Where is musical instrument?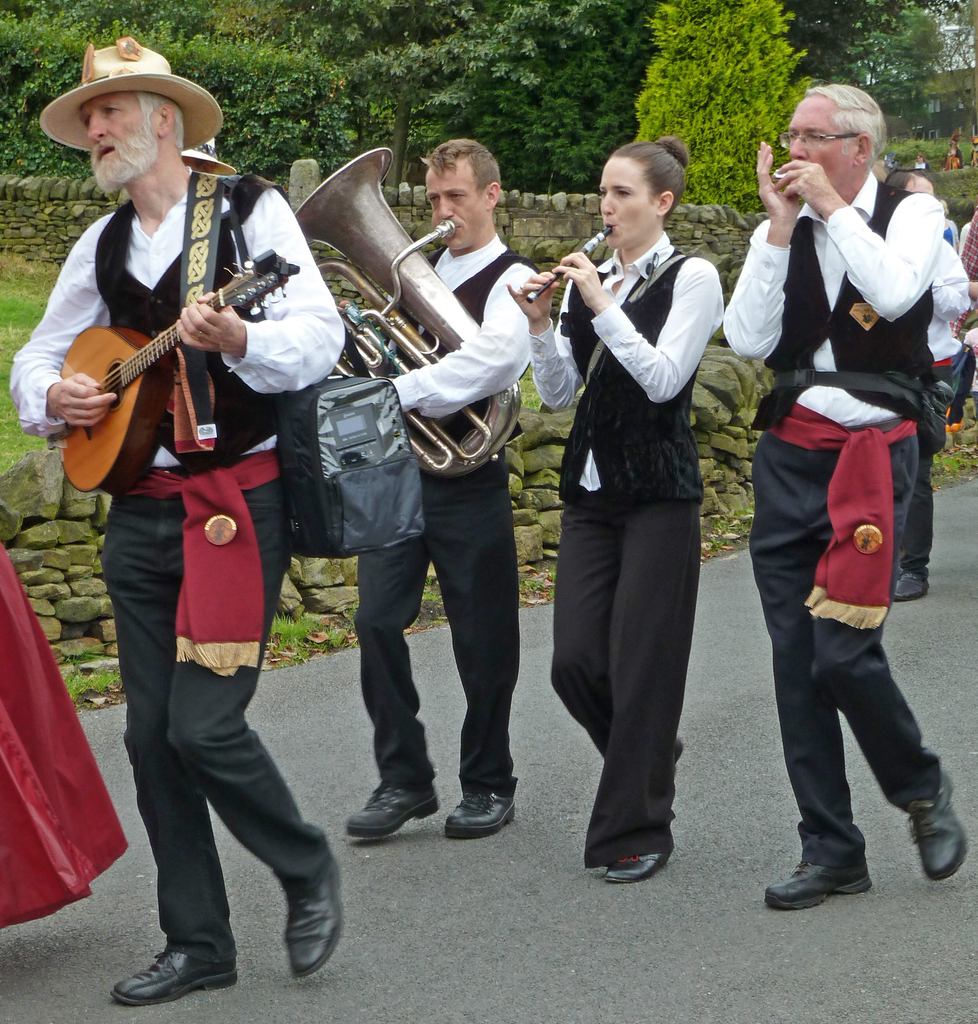
(770, 153, 813, 185).
